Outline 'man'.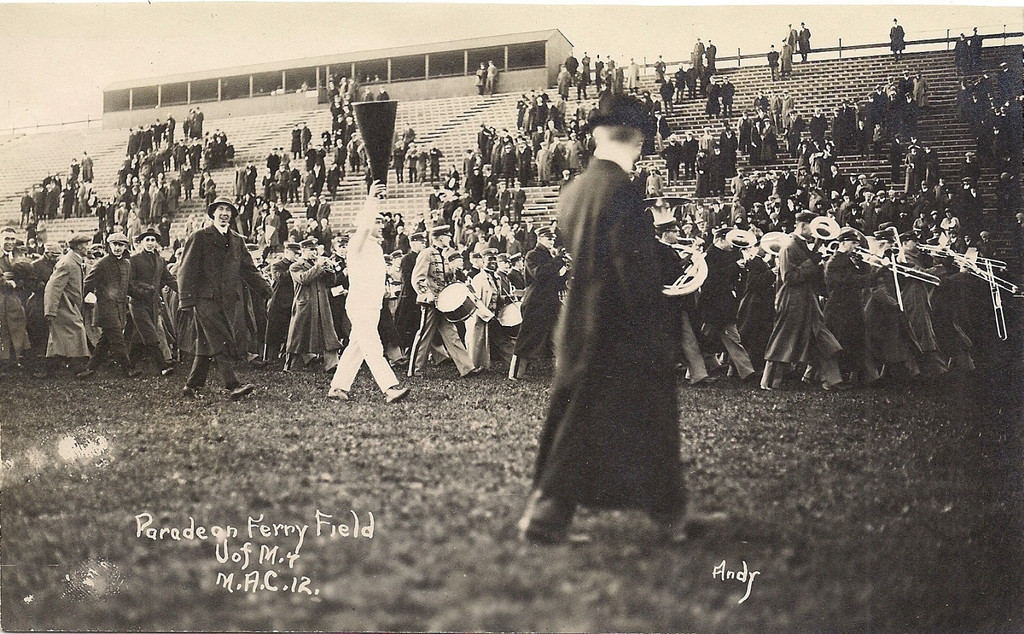
Outline: <box>653,216,717,387</box>.
